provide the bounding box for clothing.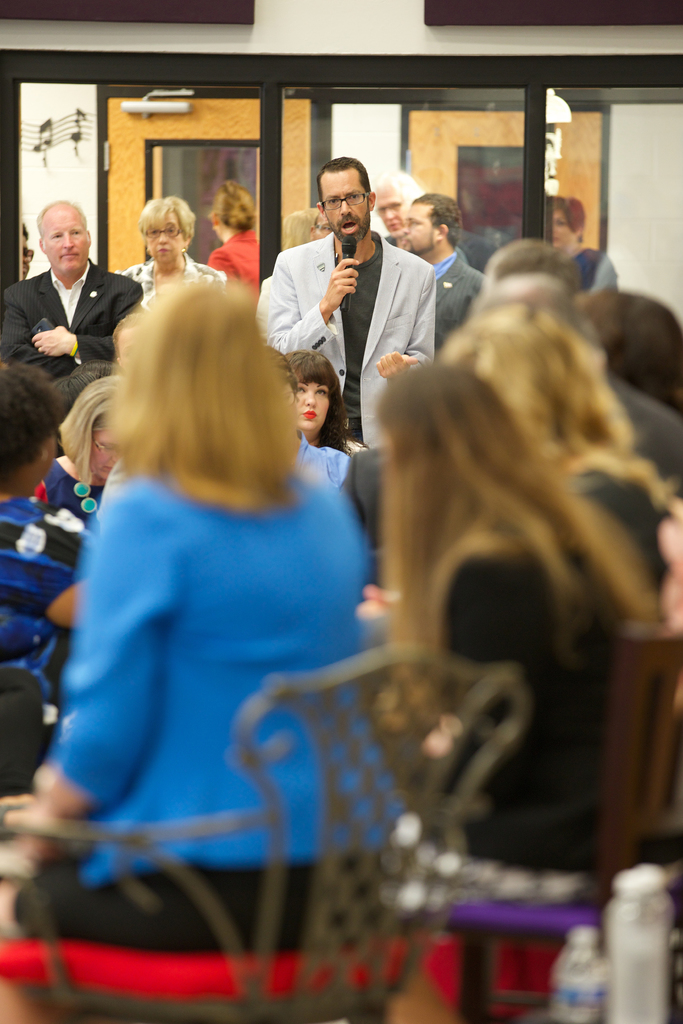
pyautogui.locateOnScreen(387, 471, 682, 882).
